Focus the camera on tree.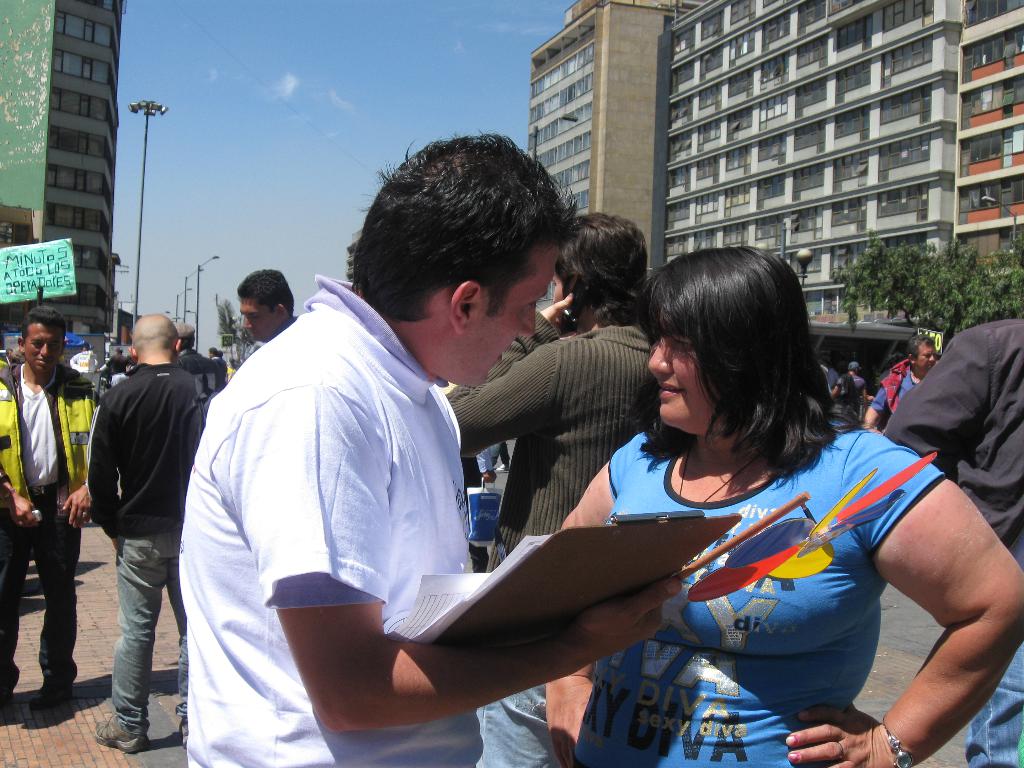
Focus region: (left=218, top=296, right=251, bottom=362).
